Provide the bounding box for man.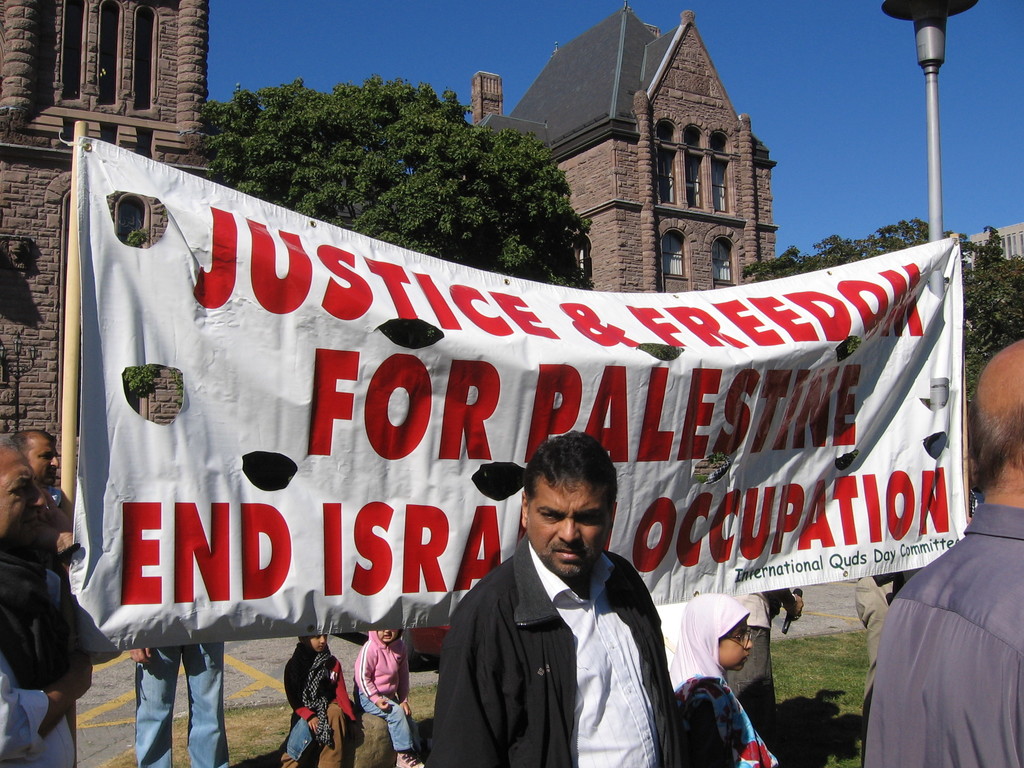
[x1=0, y1=438, x2=92, y2=767].
